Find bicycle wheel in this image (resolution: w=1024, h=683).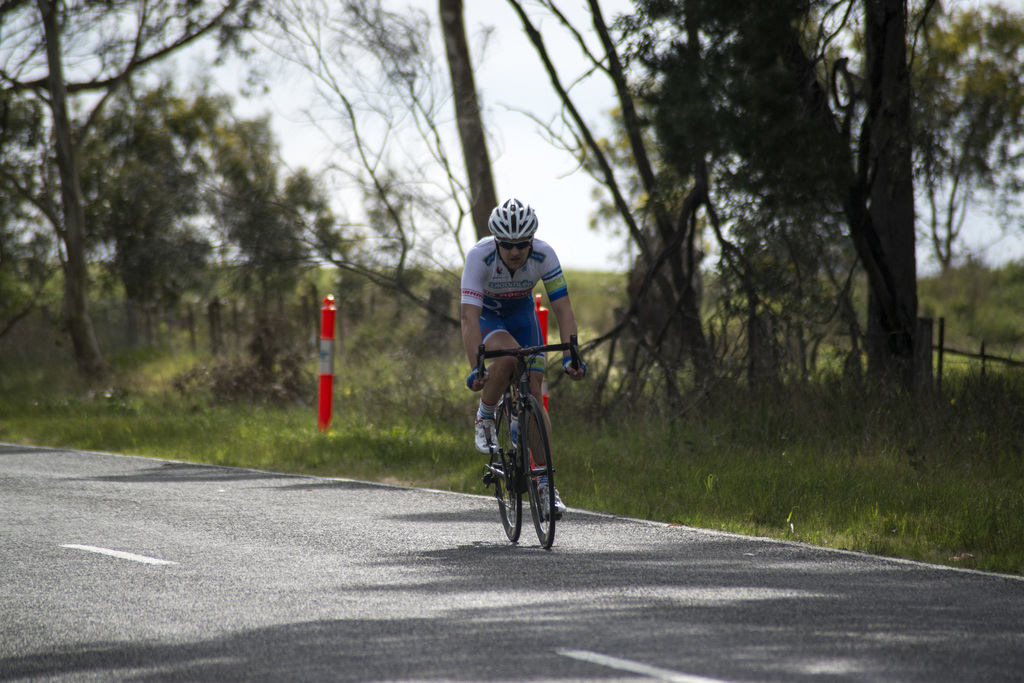
523, 399, 554, 544.
